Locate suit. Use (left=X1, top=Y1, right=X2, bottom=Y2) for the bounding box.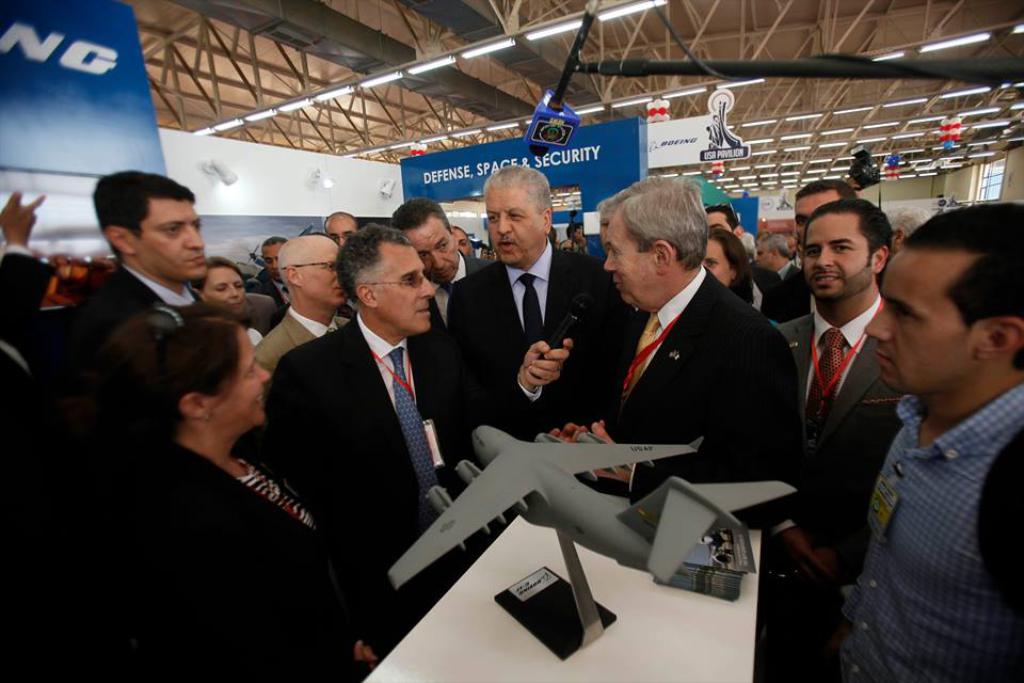
(left=425, top=255, right=478, bottom=321).
